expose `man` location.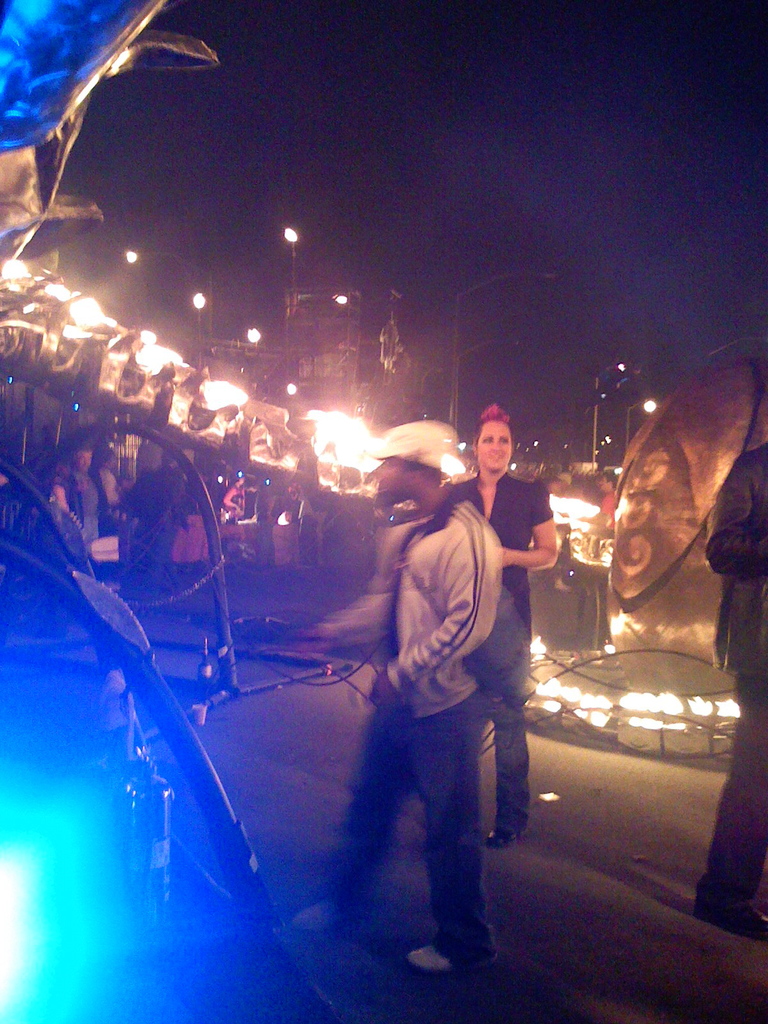
Exposed at {"left": 70, "top": 450, "right": 102, "bottom": 547}.
